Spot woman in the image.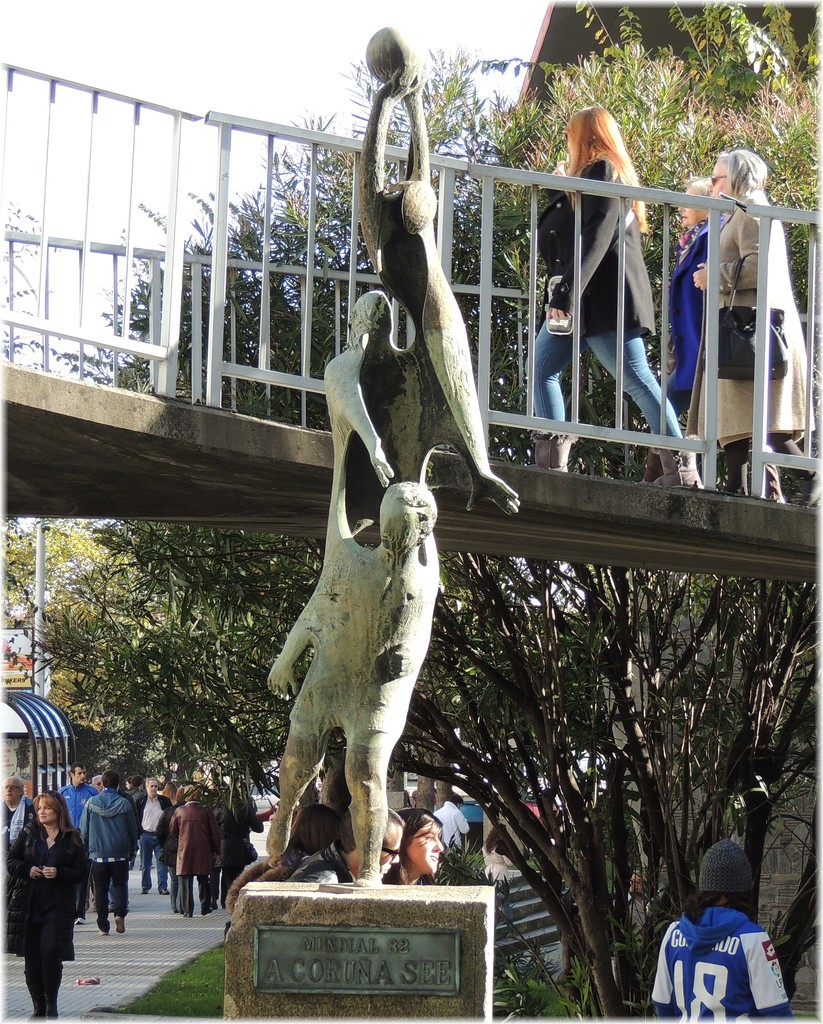
woman found at (left=682, top=142, right=815, bottom=497).
